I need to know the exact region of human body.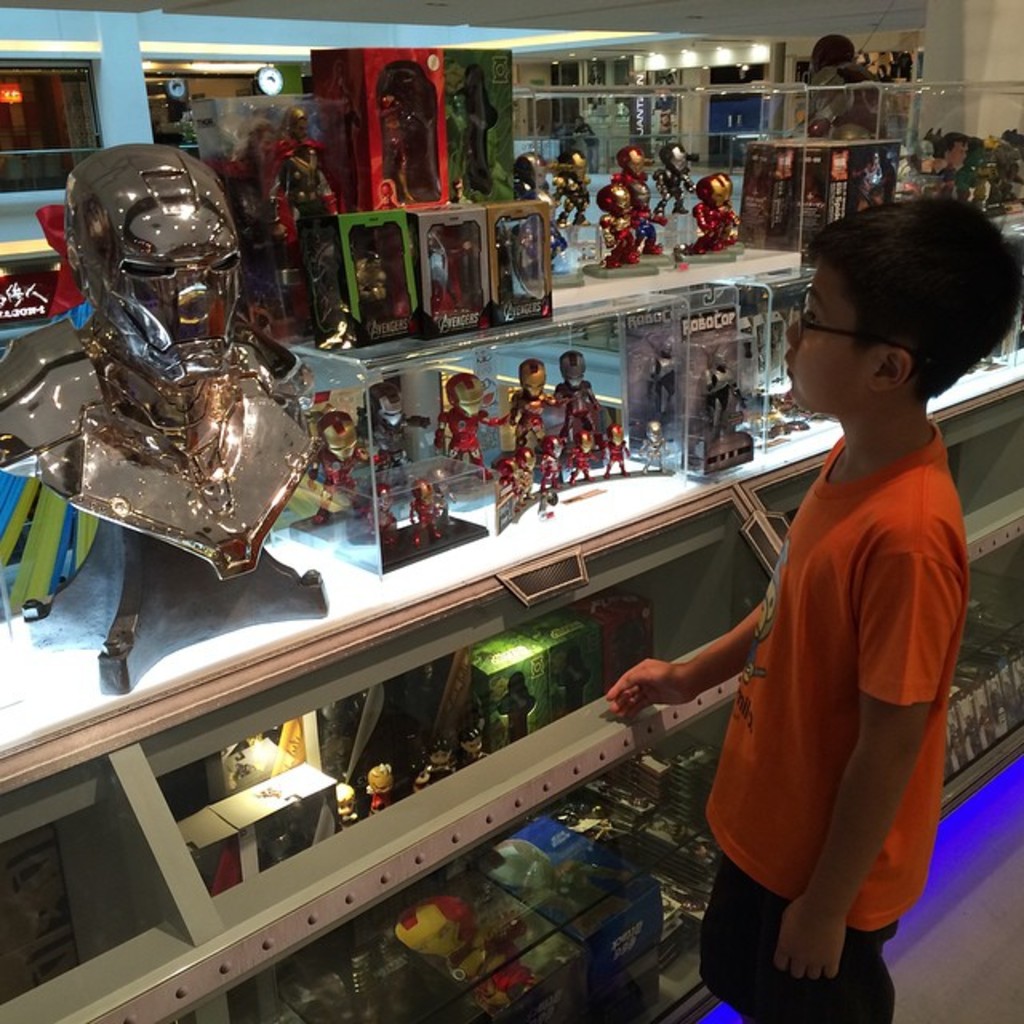
Region: bbox=[430, 94, 467, 202].
